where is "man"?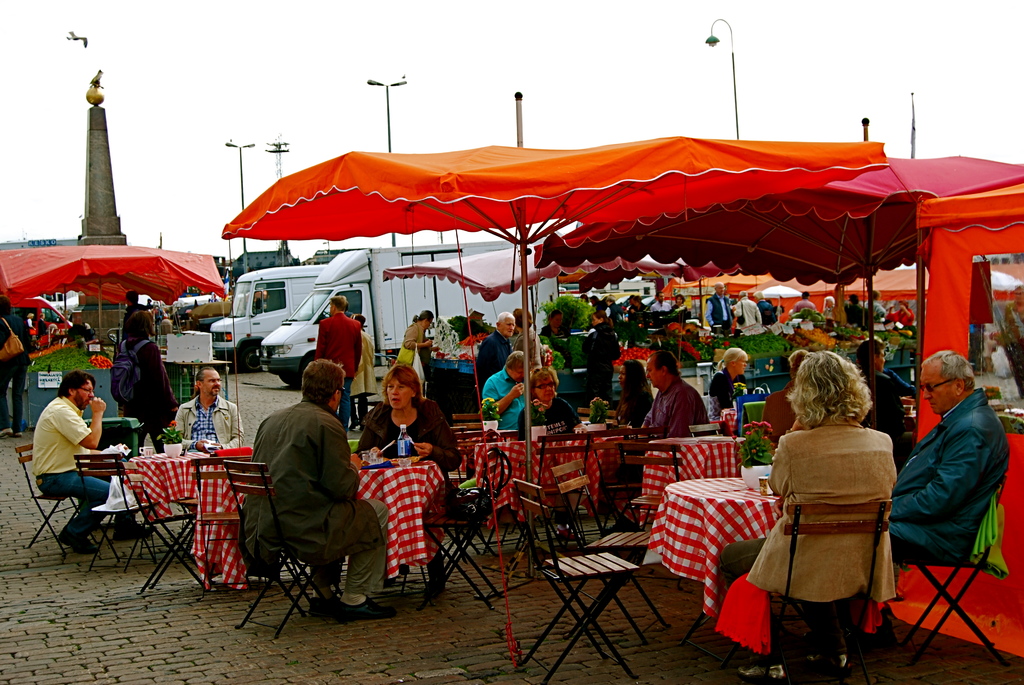
left=887, top=350, right=1013, bottom=638.
